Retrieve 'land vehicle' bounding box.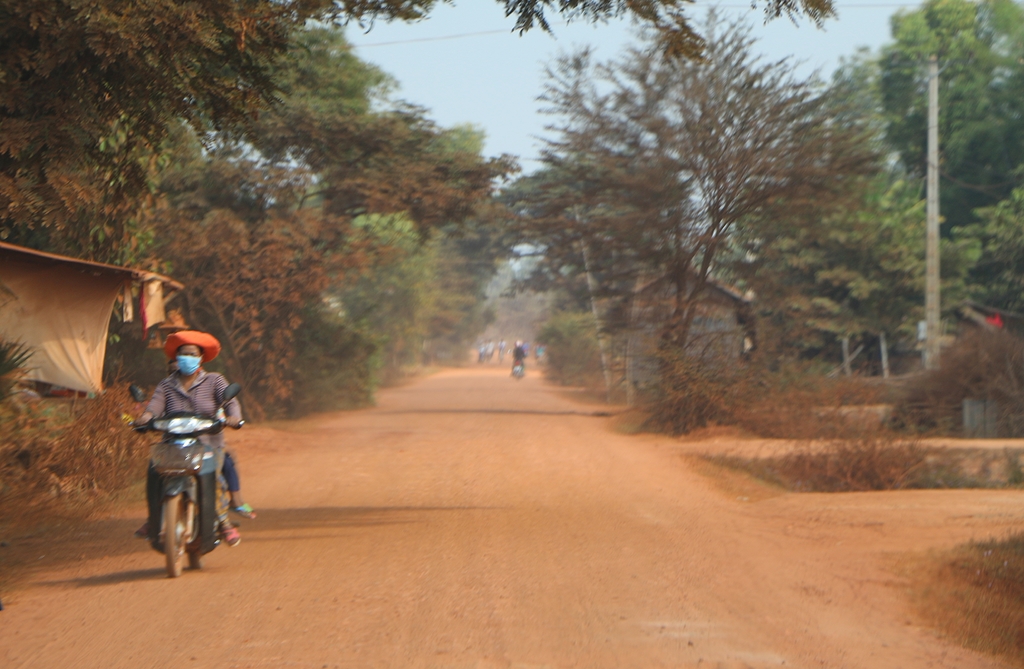
Bounding box: crop(132, 399, 239, 565).
